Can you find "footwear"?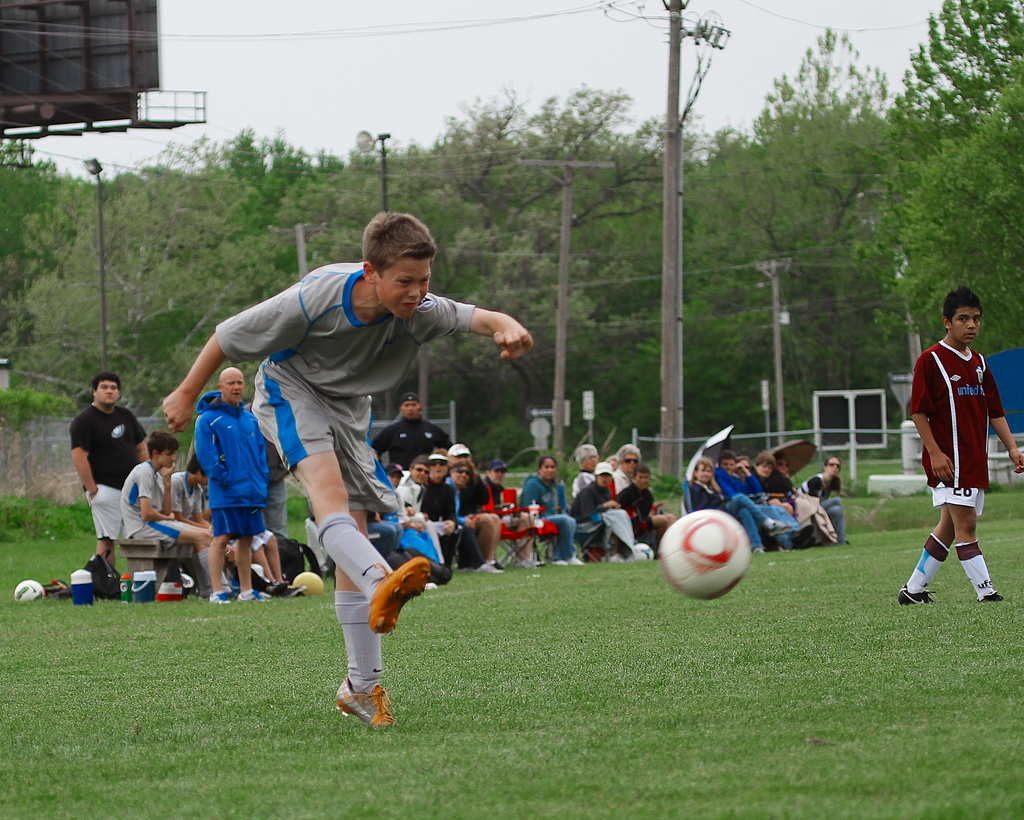
Yes, bounding box: region(368, 556, 430, 636).
